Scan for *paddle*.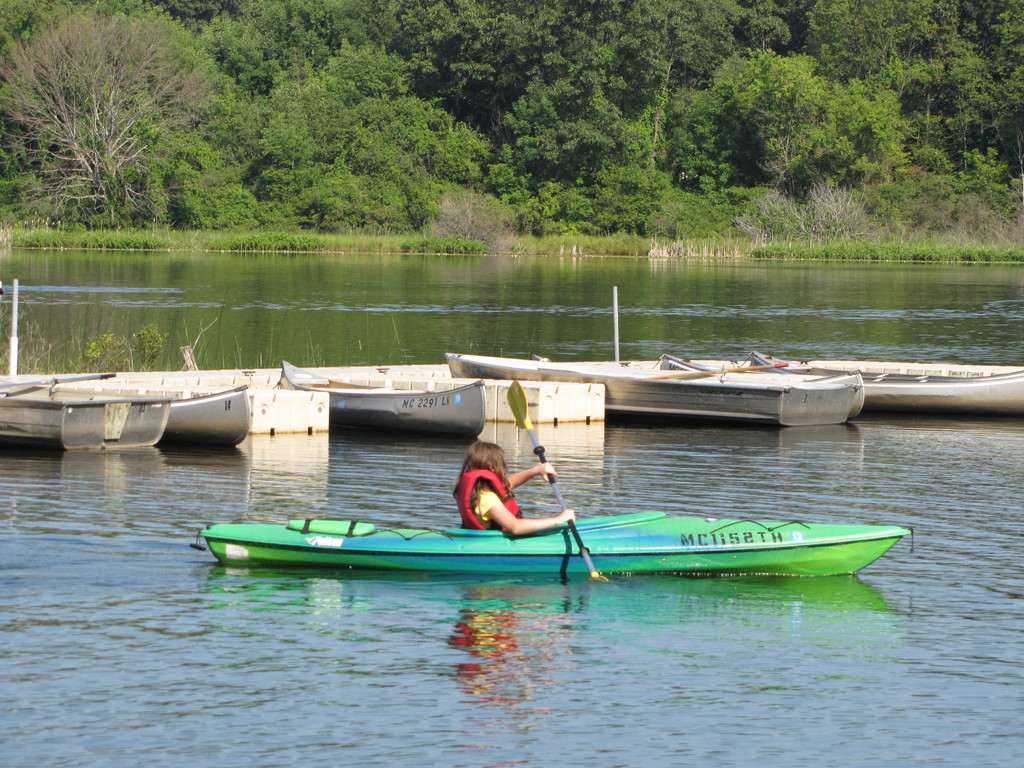
Scan result: region(0, 370, 115, 388).
